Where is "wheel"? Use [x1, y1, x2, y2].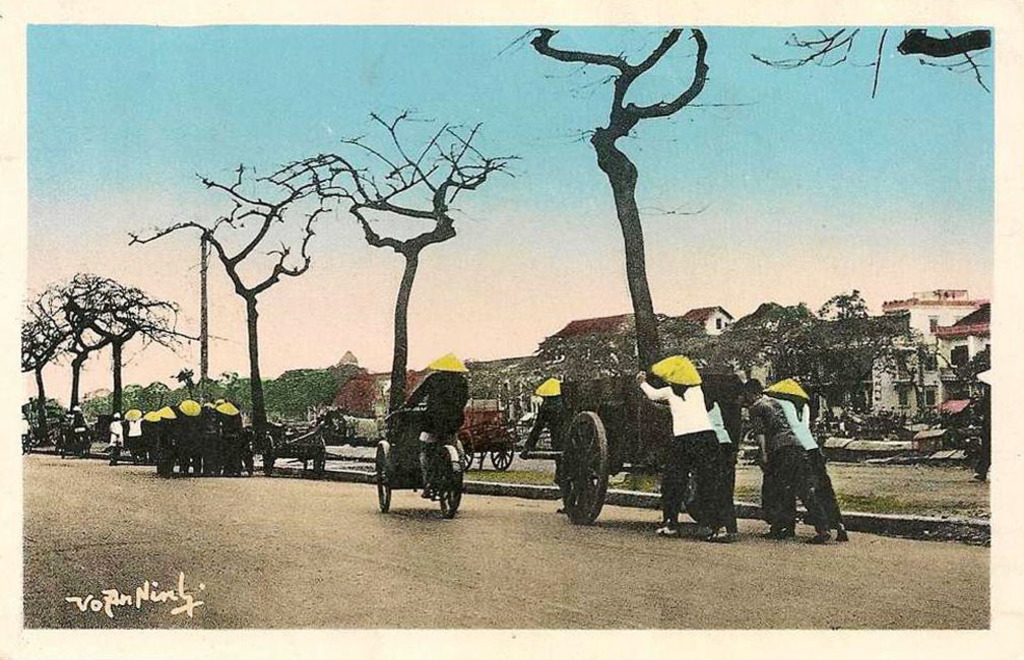
[490, 430, 518, 472].
